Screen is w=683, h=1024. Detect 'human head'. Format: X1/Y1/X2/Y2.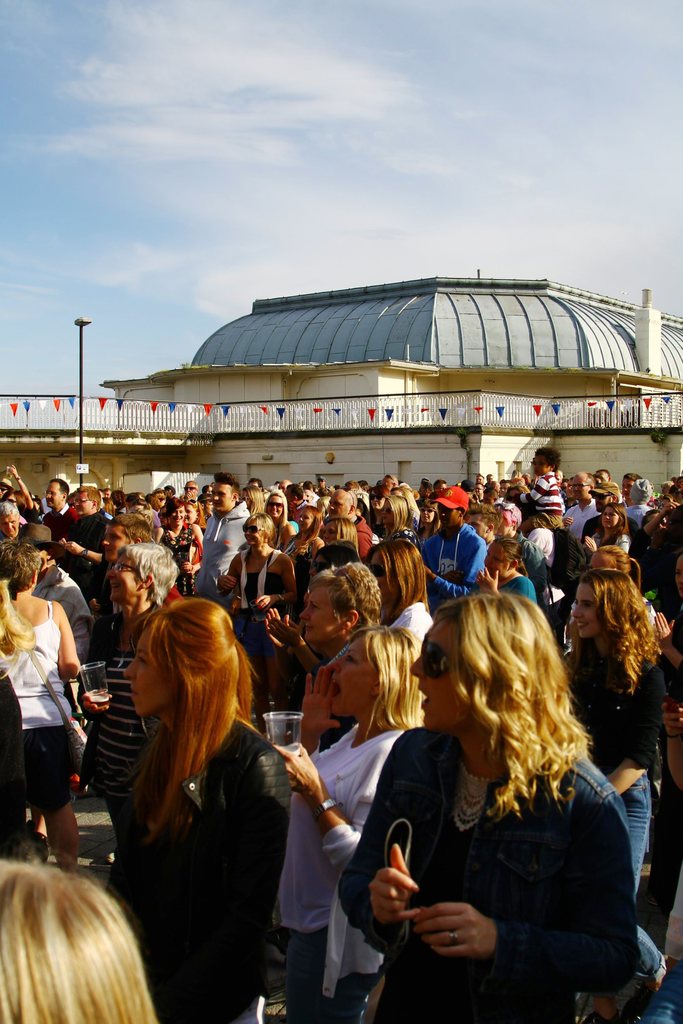
126/594/234/718.
